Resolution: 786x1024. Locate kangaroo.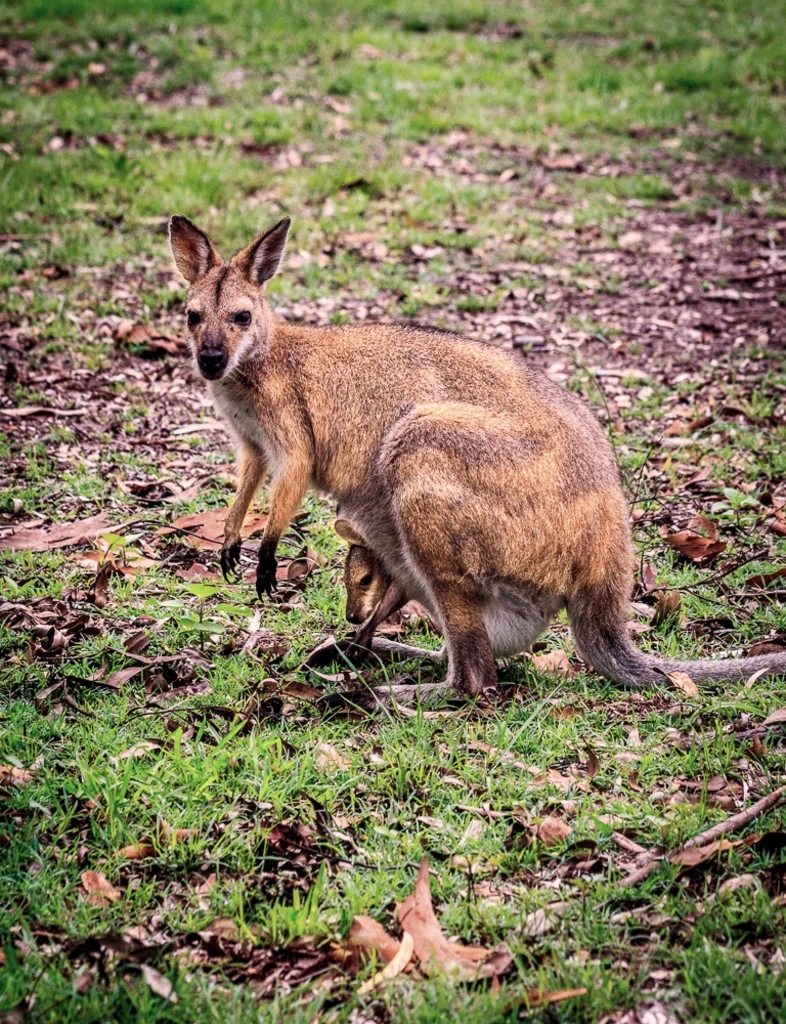
{"left": 173, "top": 210, "right": 785, "bottom": 720}.
